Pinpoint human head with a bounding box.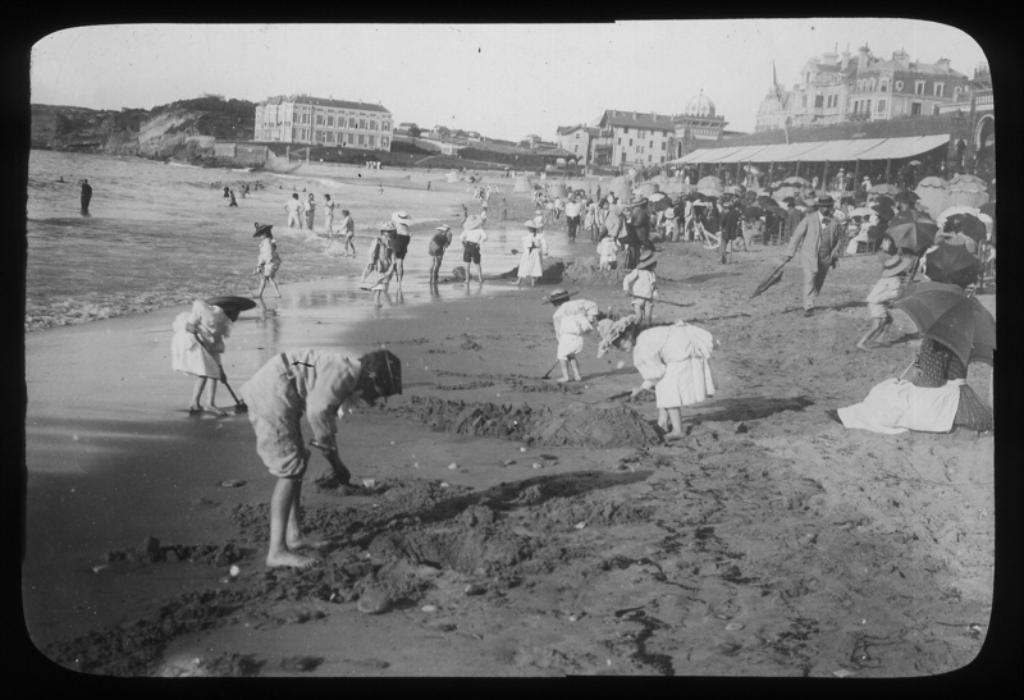
x1=253 y1=220 x2=271 y2=242.
